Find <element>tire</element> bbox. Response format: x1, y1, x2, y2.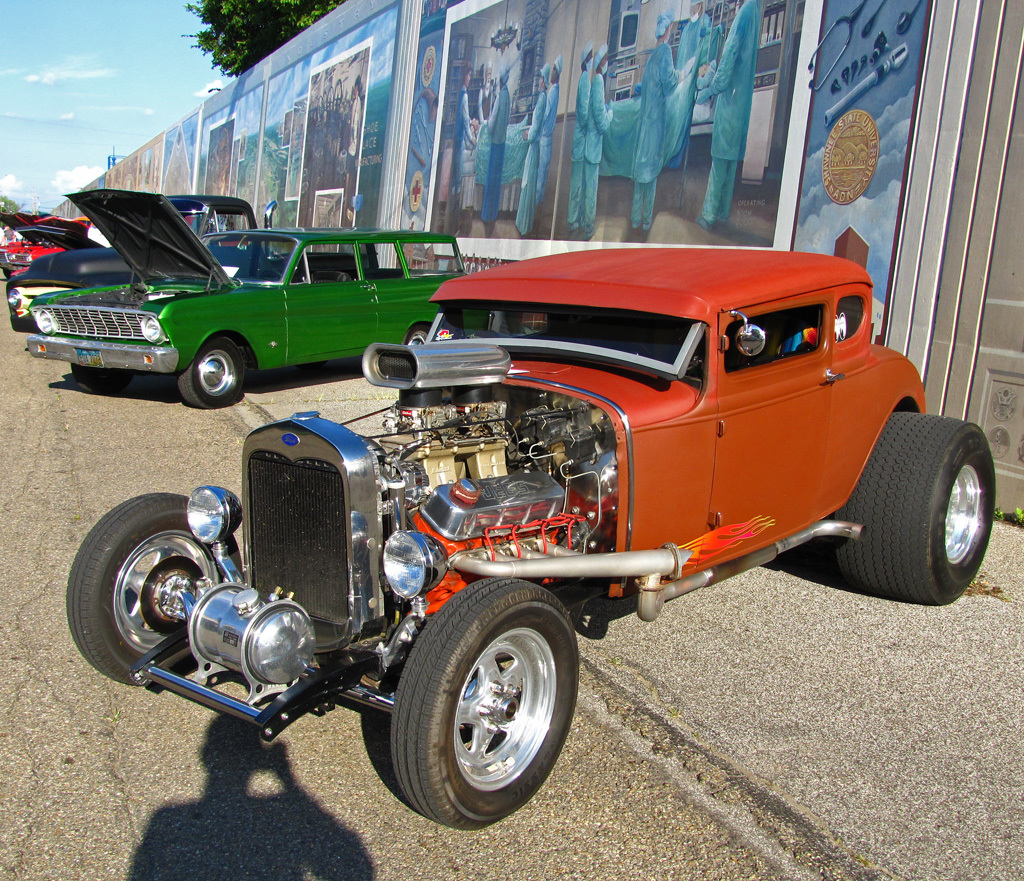
388, 576, 583, 833.
